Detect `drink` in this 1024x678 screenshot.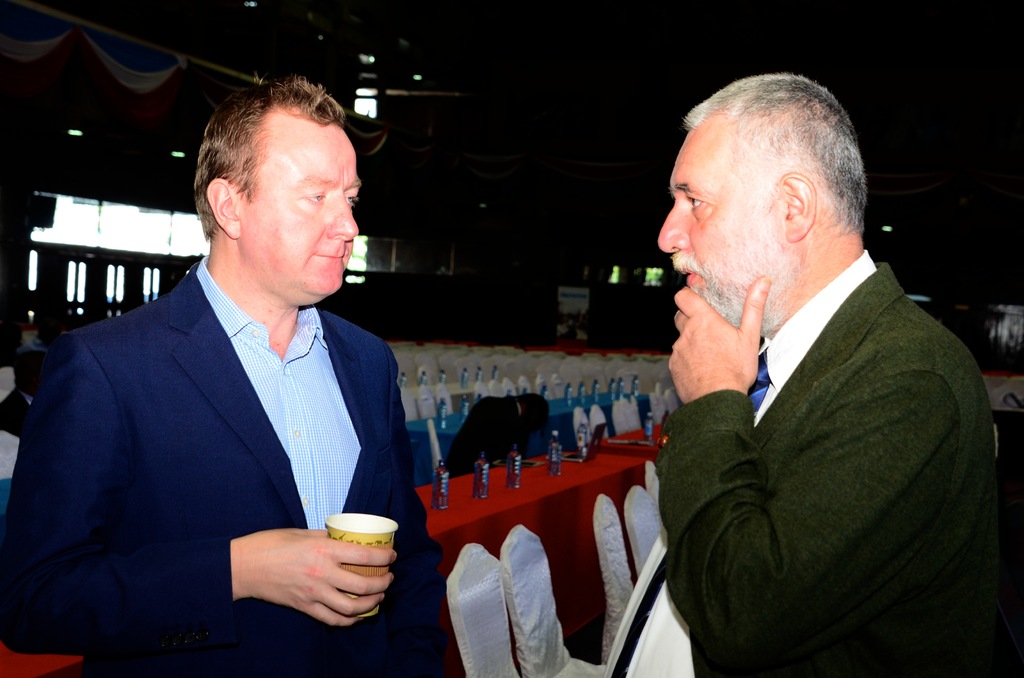
Detection: (579,420,588,456).
